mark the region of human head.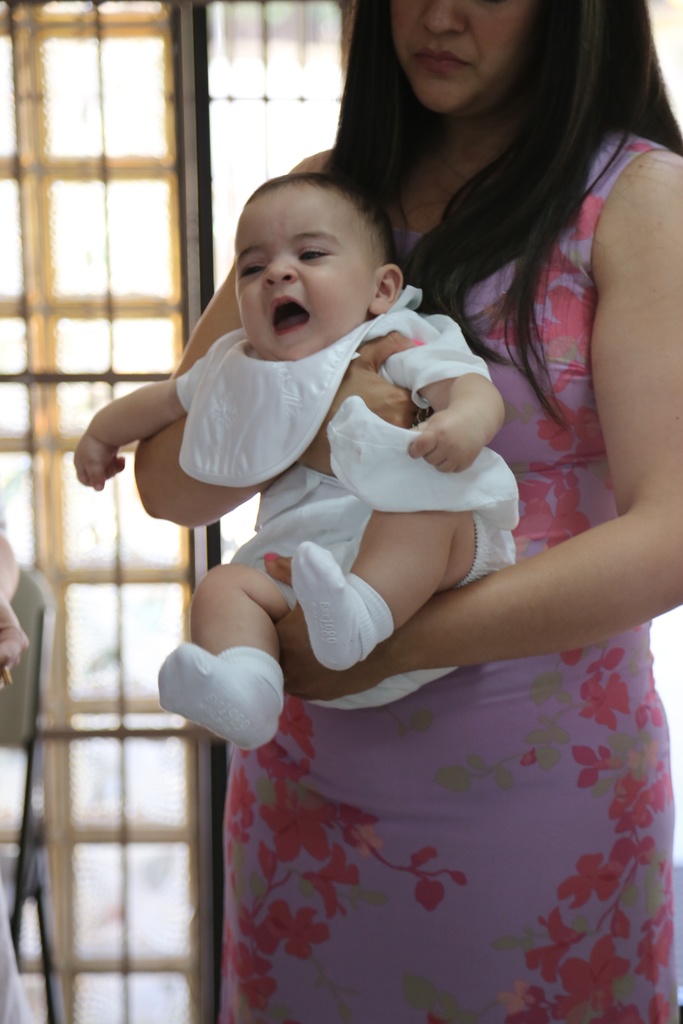
Region: Rect(232, 173, 405, 364).
